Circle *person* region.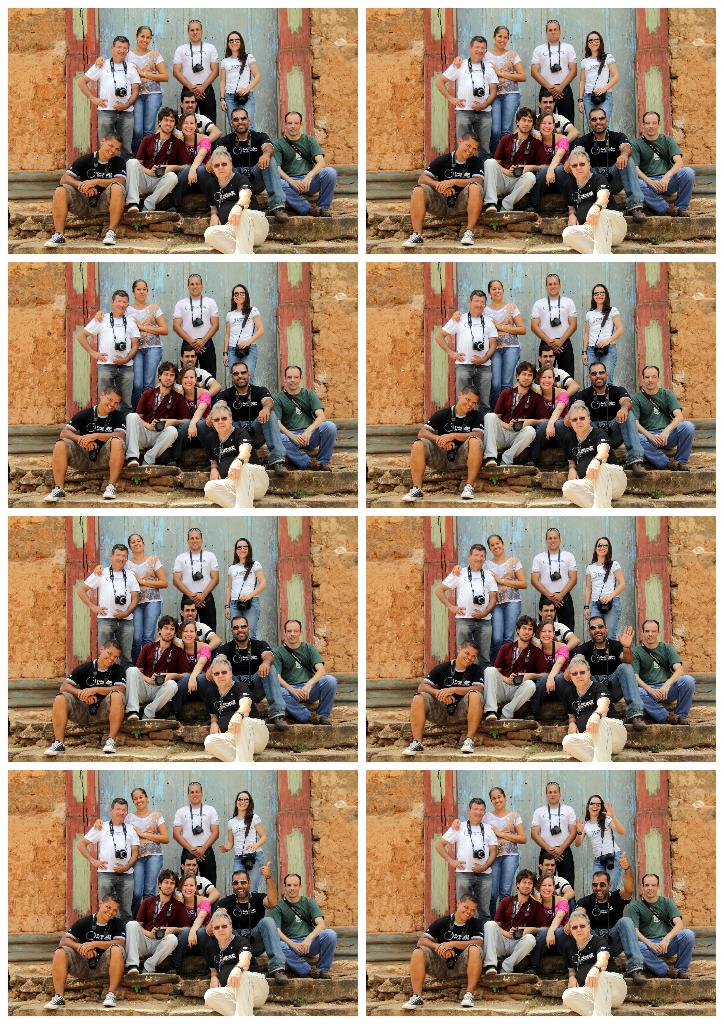
Region: 588/542/623/632.
